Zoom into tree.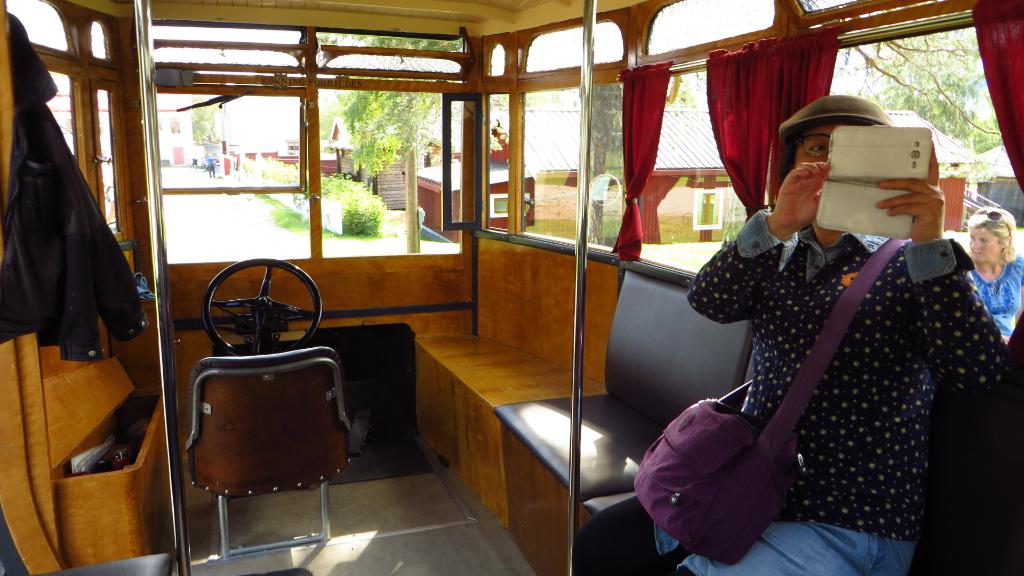
Zoom target: [left=833, top=28, right=1012, bottom=173].
